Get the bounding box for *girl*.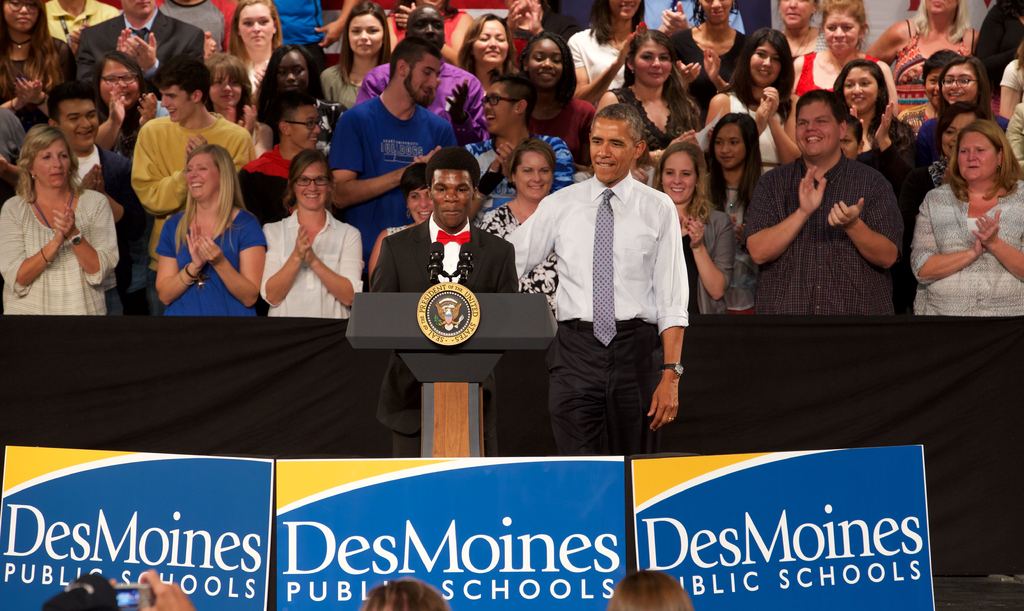
(706,31,803,174).
